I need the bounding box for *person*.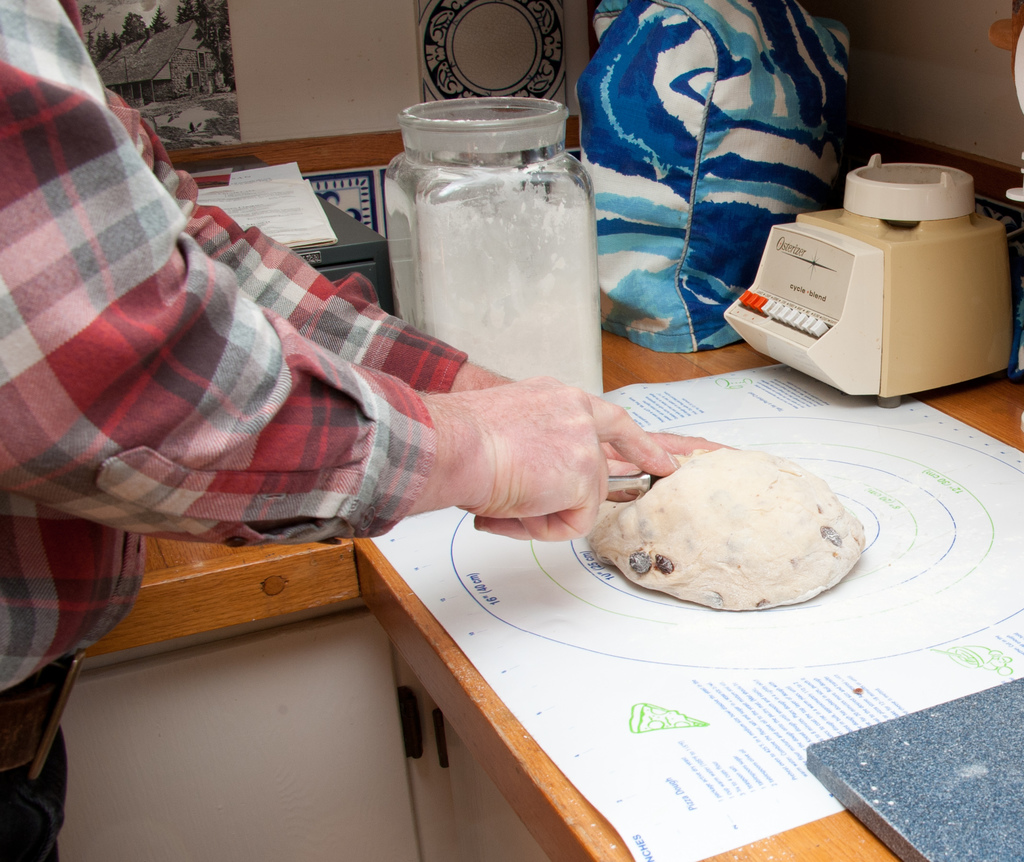
Here it is: detection(8, 2, 721, 858).
